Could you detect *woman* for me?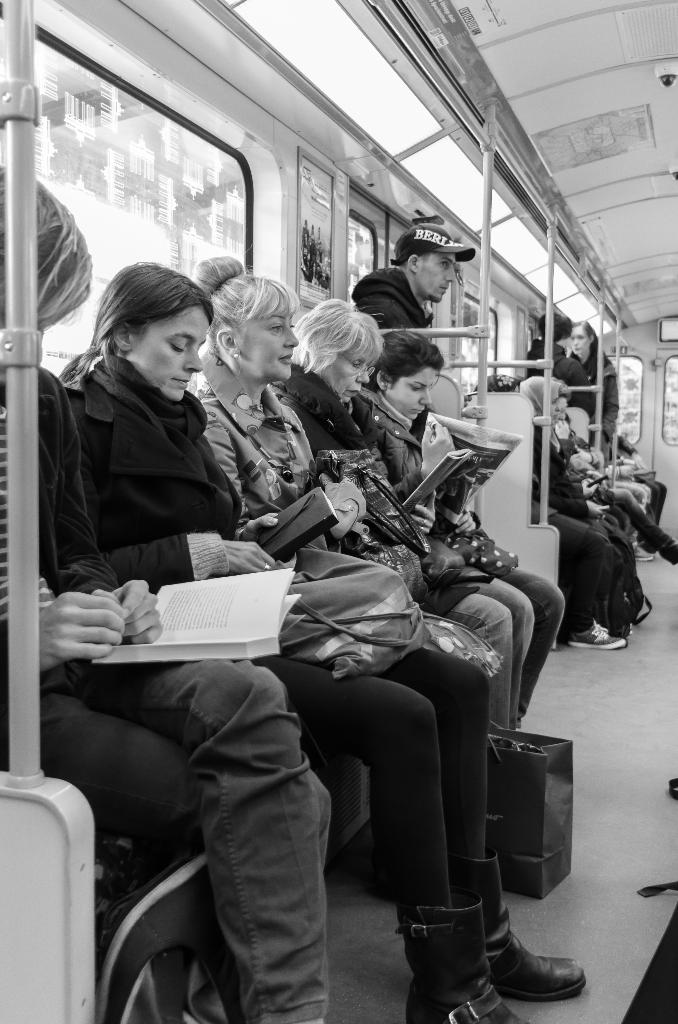
Detection result: (left=0, top=169, right=343, bottom=1023).
